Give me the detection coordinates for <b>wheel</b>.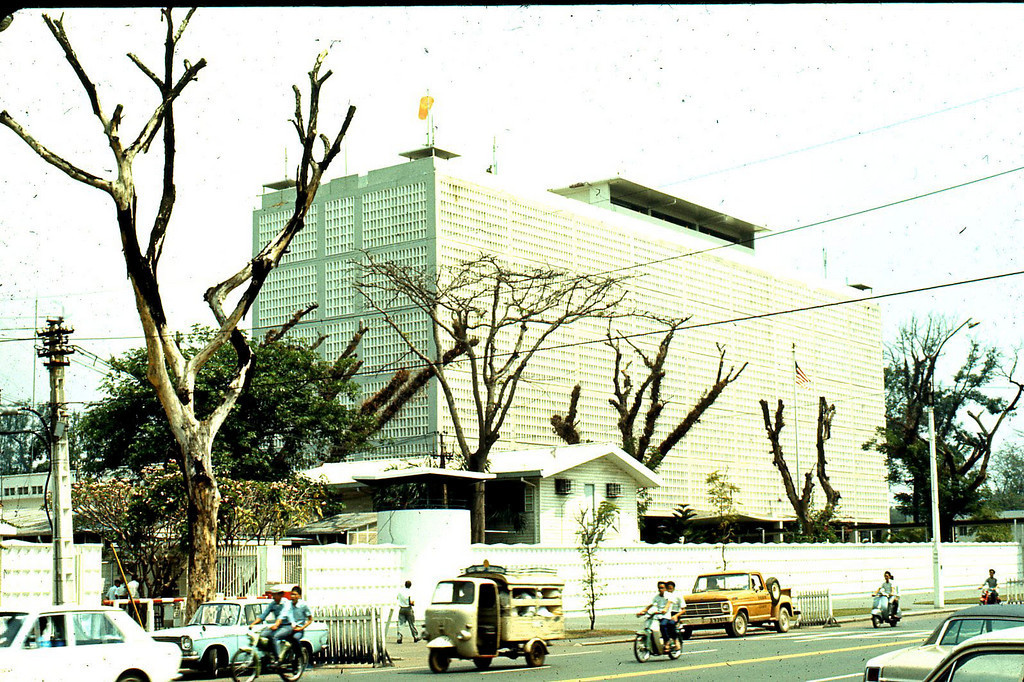
rect(871, 615, 883, 628).
